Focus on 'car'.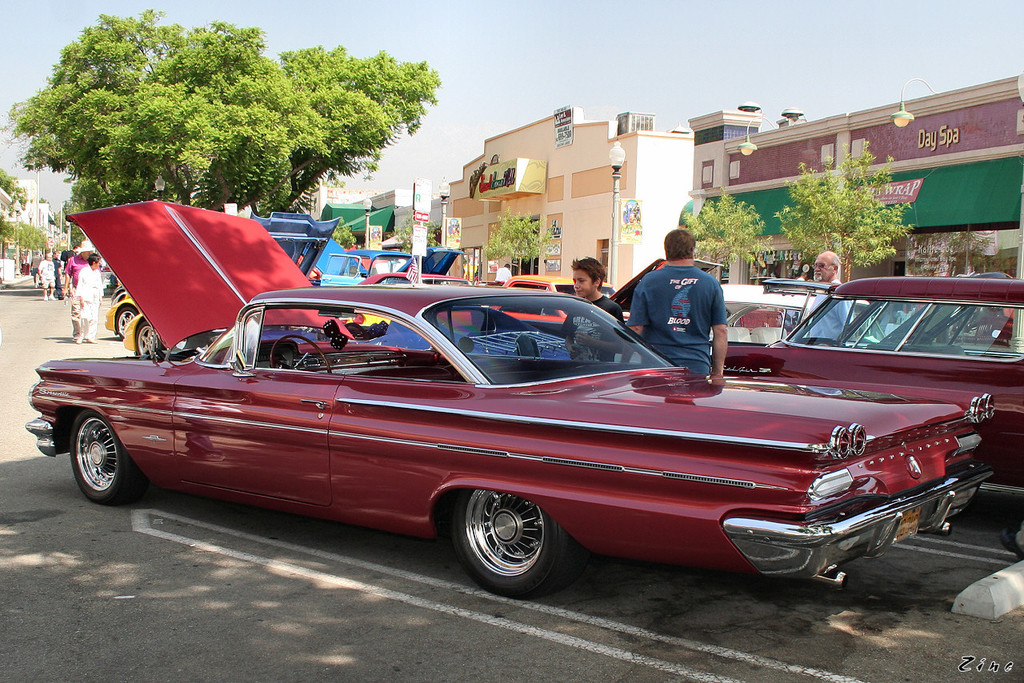
Focused at [left=305, top=246, right=418, bottom=281].
